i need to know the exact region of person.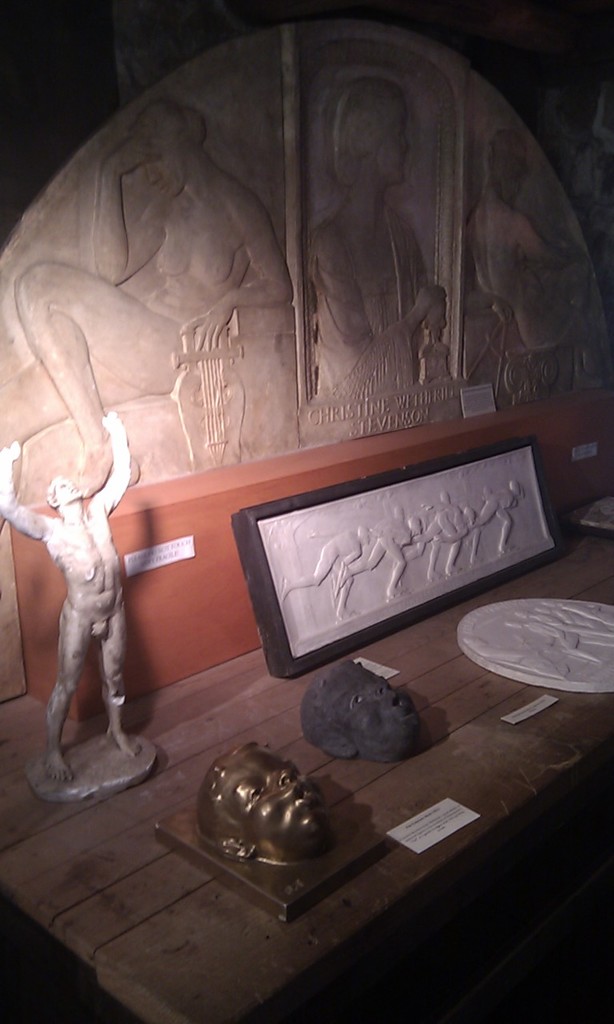
Region: box(305, 653, 423, 764).
